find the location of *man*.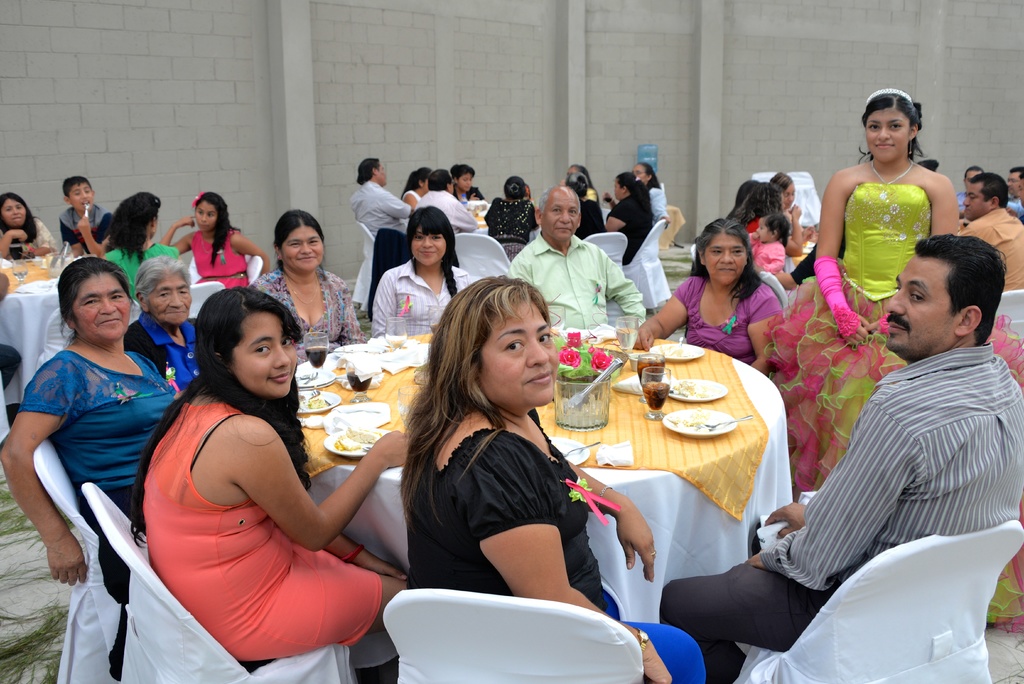
Location: select_region(420, 168, 477, 231).
